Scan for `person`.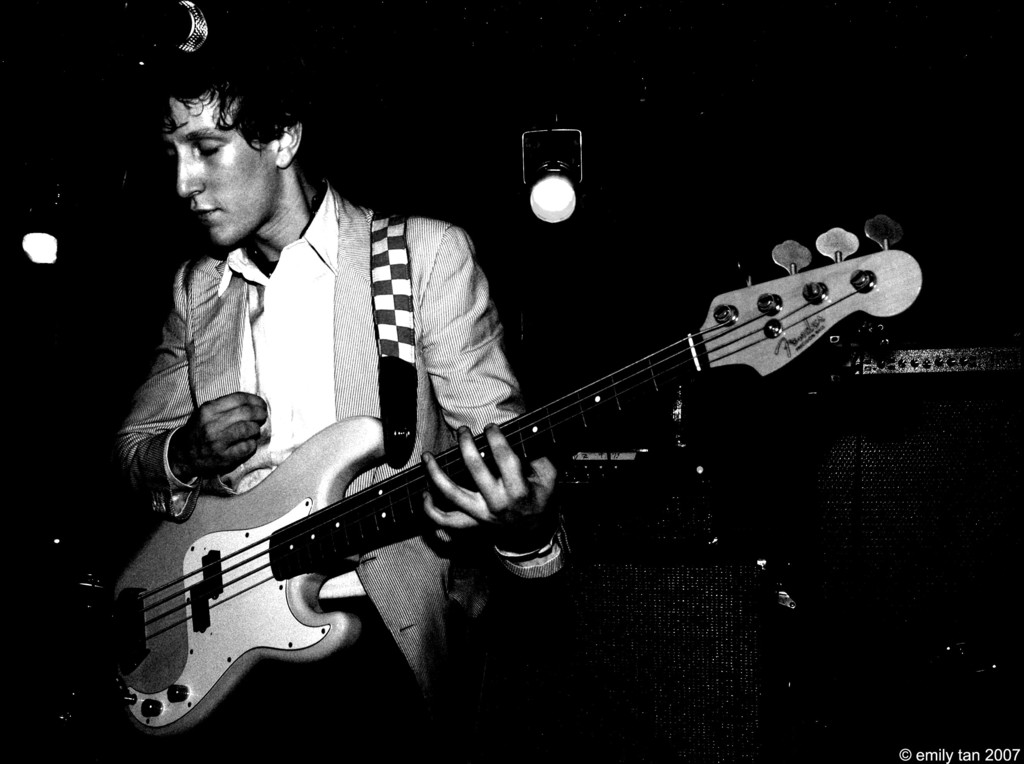
Scan result: 105 52 572 763.
